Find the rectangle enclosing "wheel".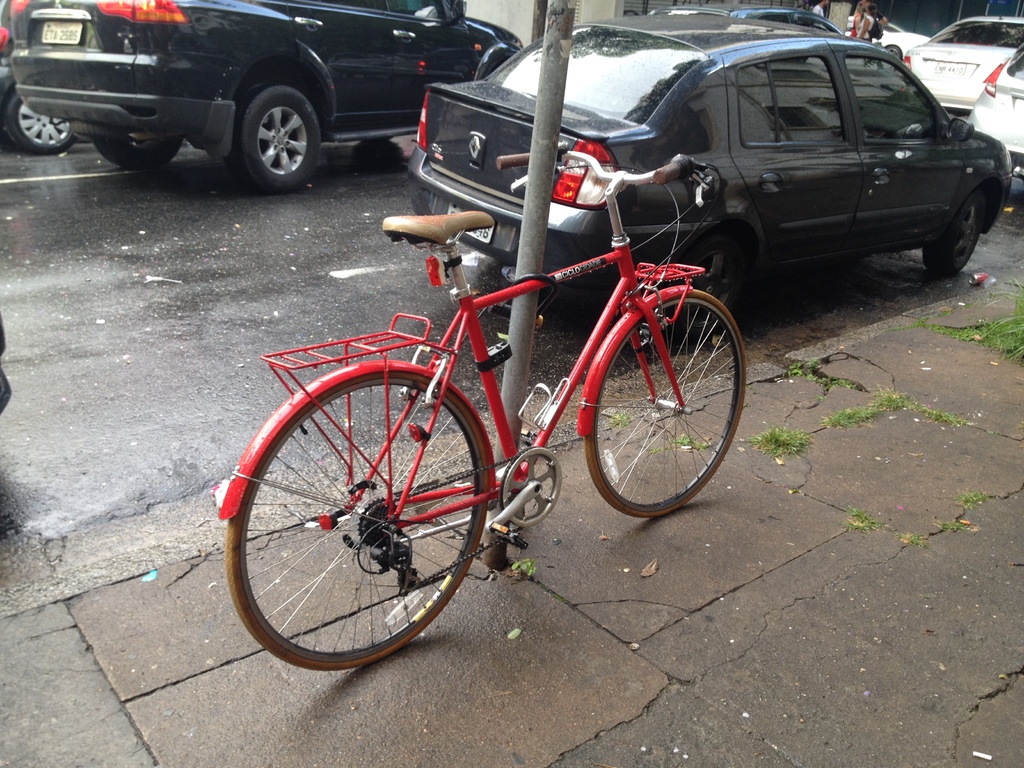
<box>920,196,986,279</box>.
